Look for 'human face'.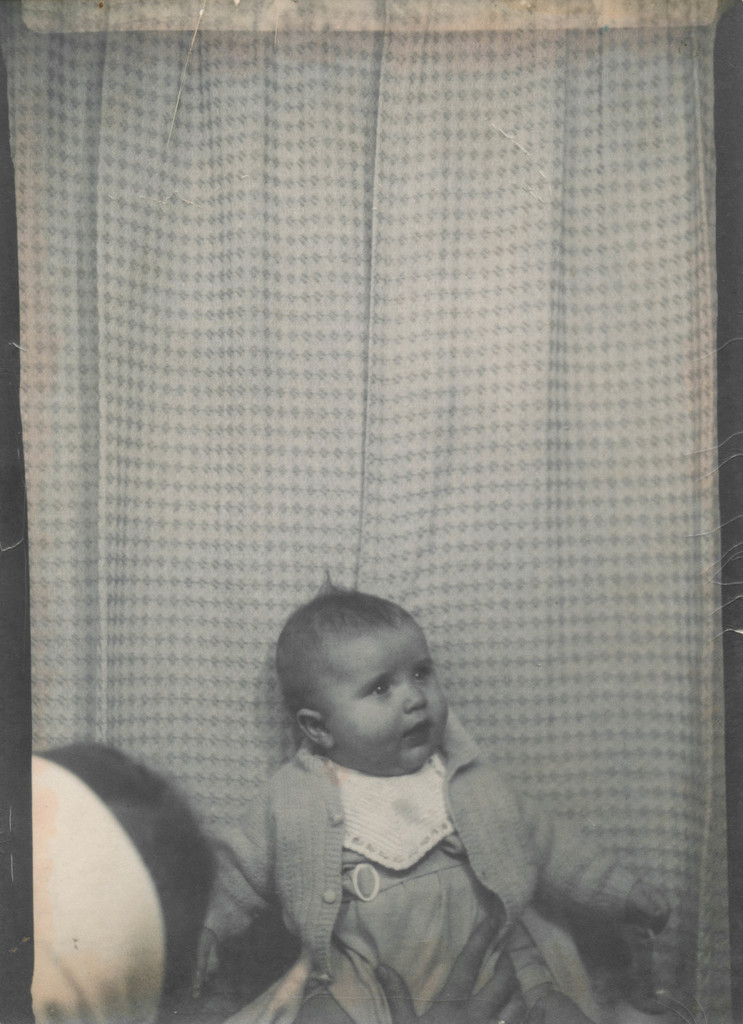
Found: (x1=325, y1=618, x2=451, y2=776).
